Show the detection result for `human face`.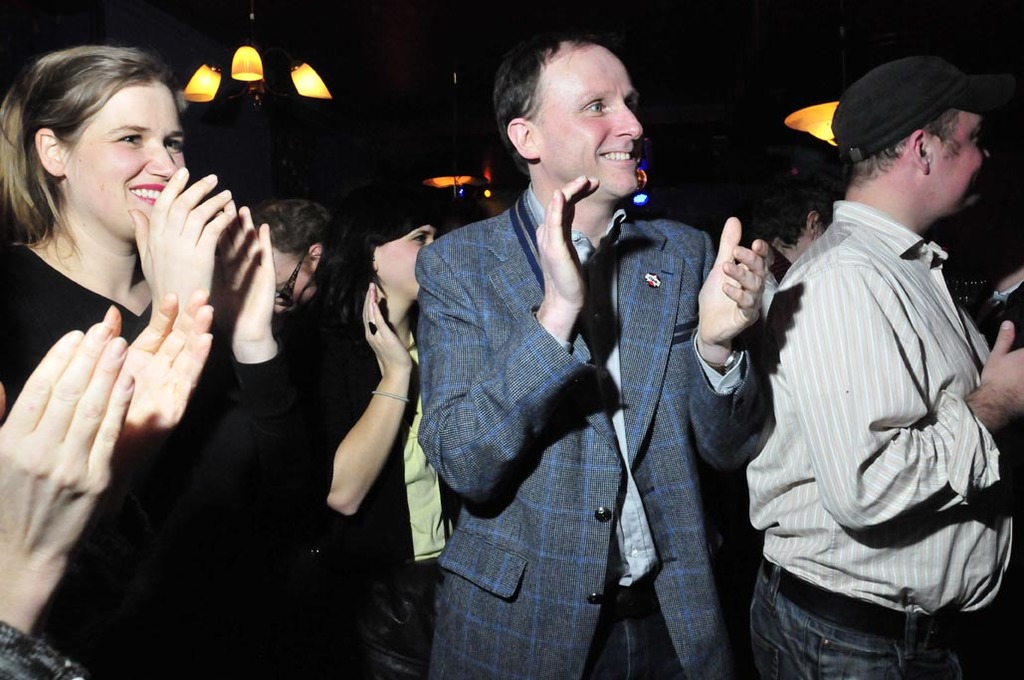
(left=76, top=80, right=185, bottom=236).
